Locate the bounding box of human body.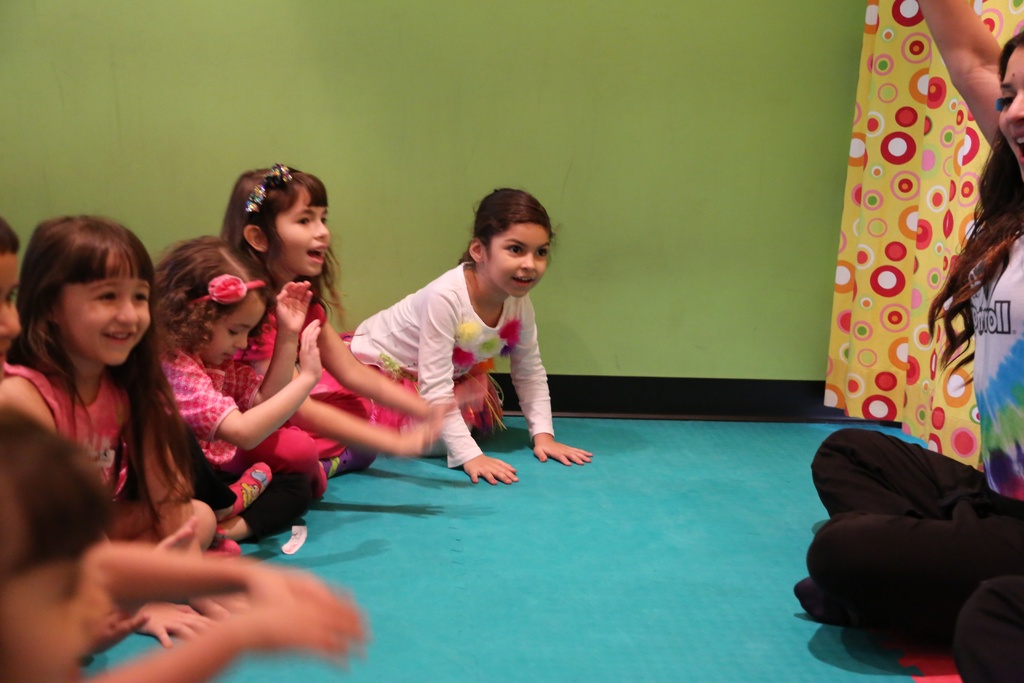
Bounding box: bbox=[1, 353, 222, 648].
